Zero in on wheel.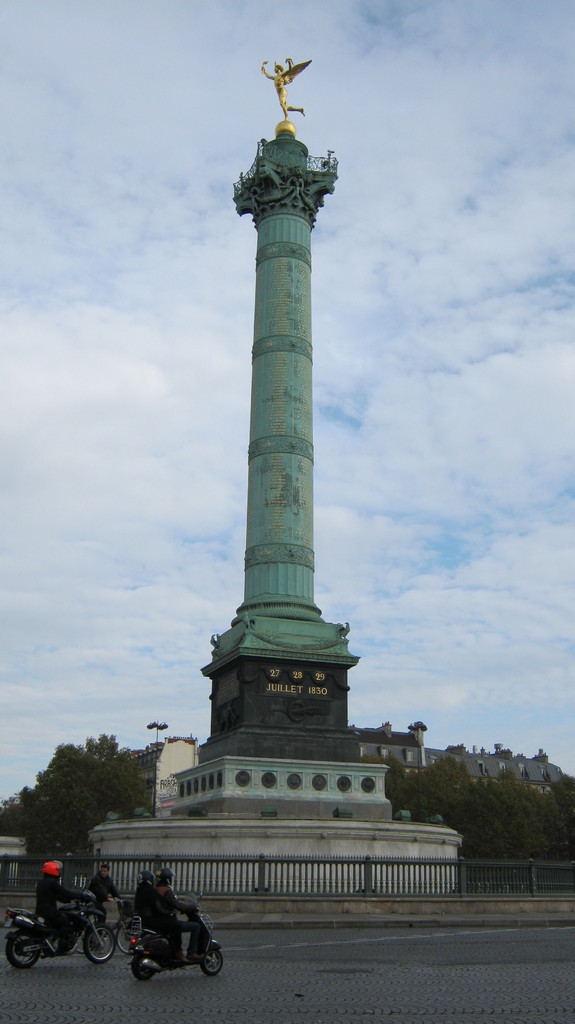
Zeroed in: x1=200, y1=948, x2=223, y2=969.
